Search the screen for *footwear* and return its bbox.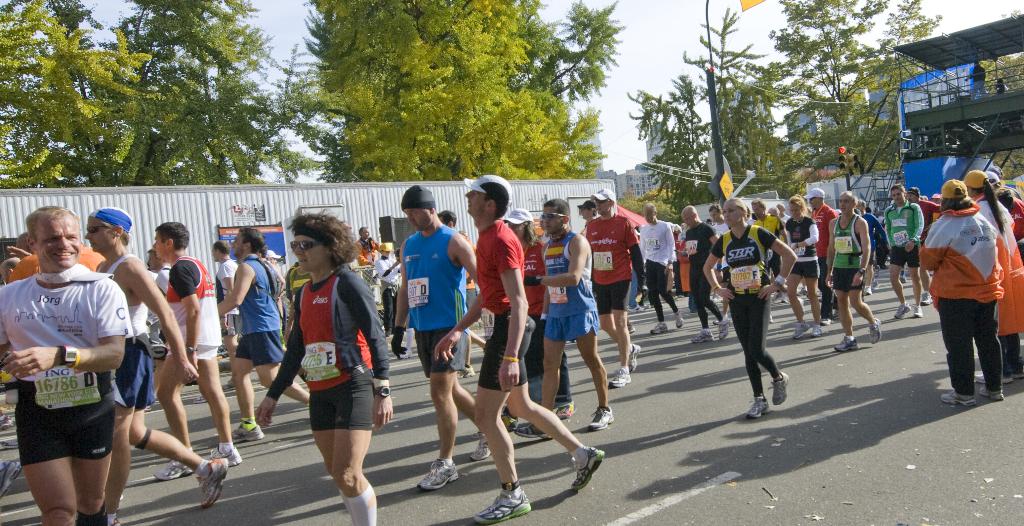
Found: left=650, top=324, right=669, bottom=331.
